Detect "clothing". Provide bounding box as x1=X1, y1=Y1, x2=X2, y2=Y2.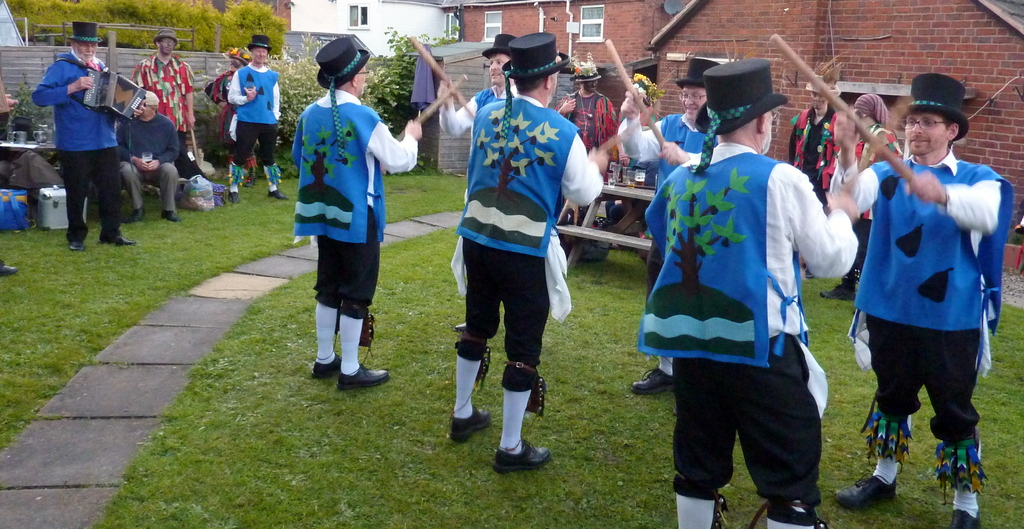
x1=835, y1=127, x2=904, y2=286.
